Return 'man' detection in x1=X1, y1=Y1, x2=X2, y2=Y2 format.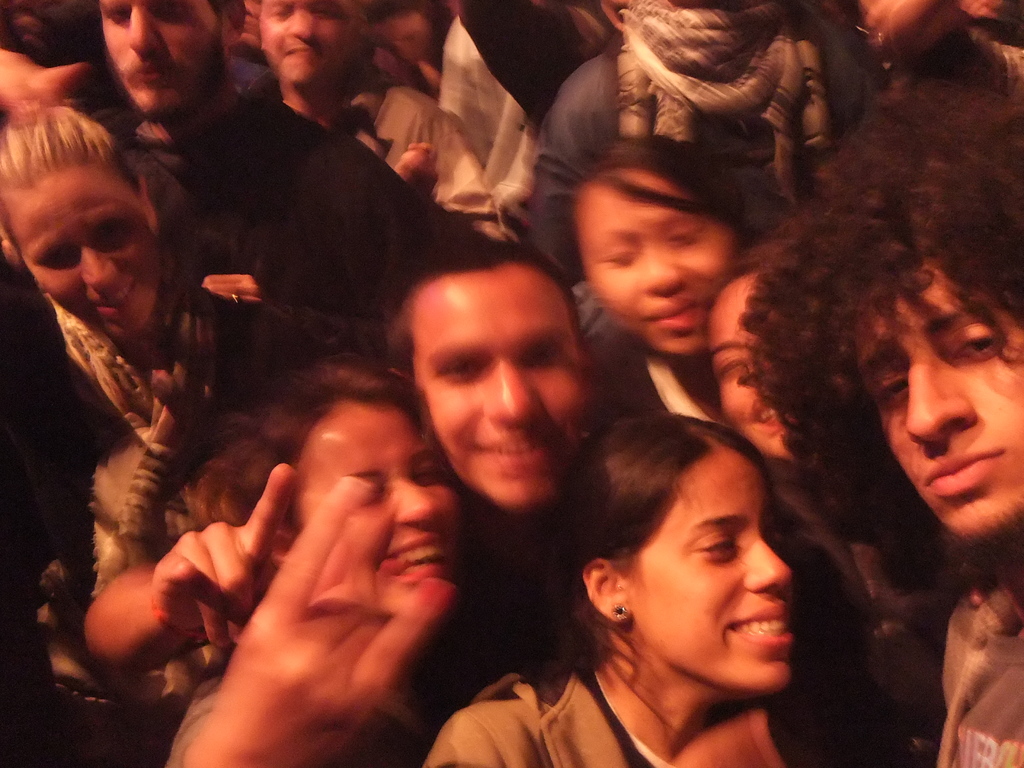
x1=97, y1=0, x2=421, y2=282.
